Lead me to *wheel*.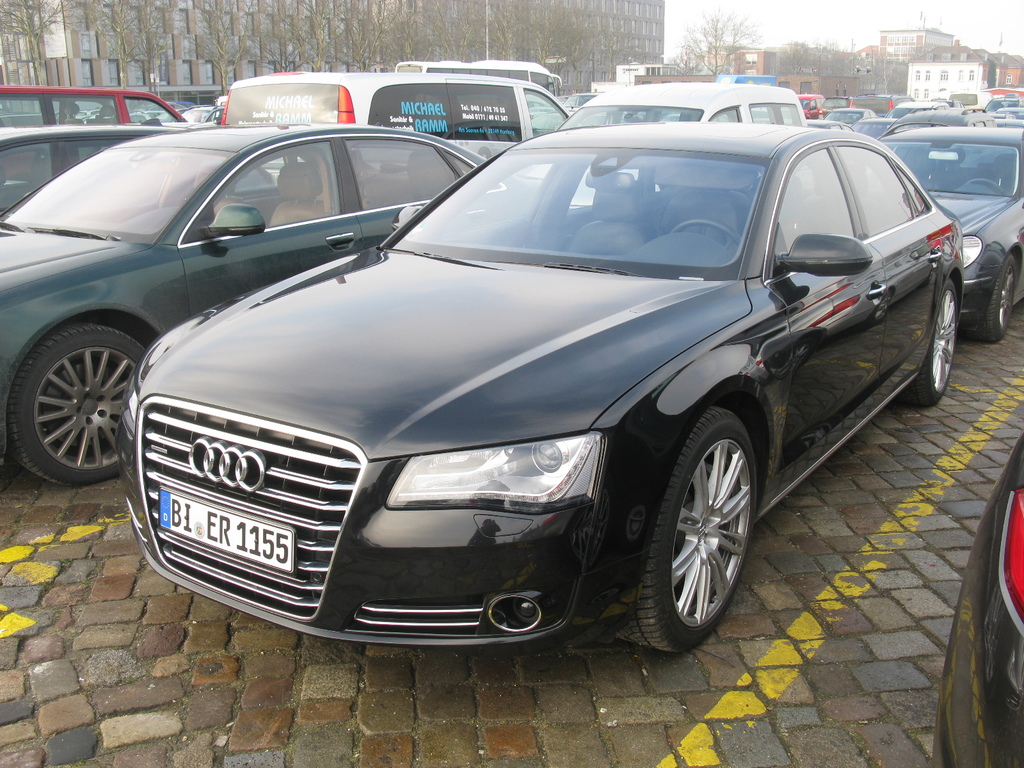
Lead to Rect(979, 255, 1016, 344).
